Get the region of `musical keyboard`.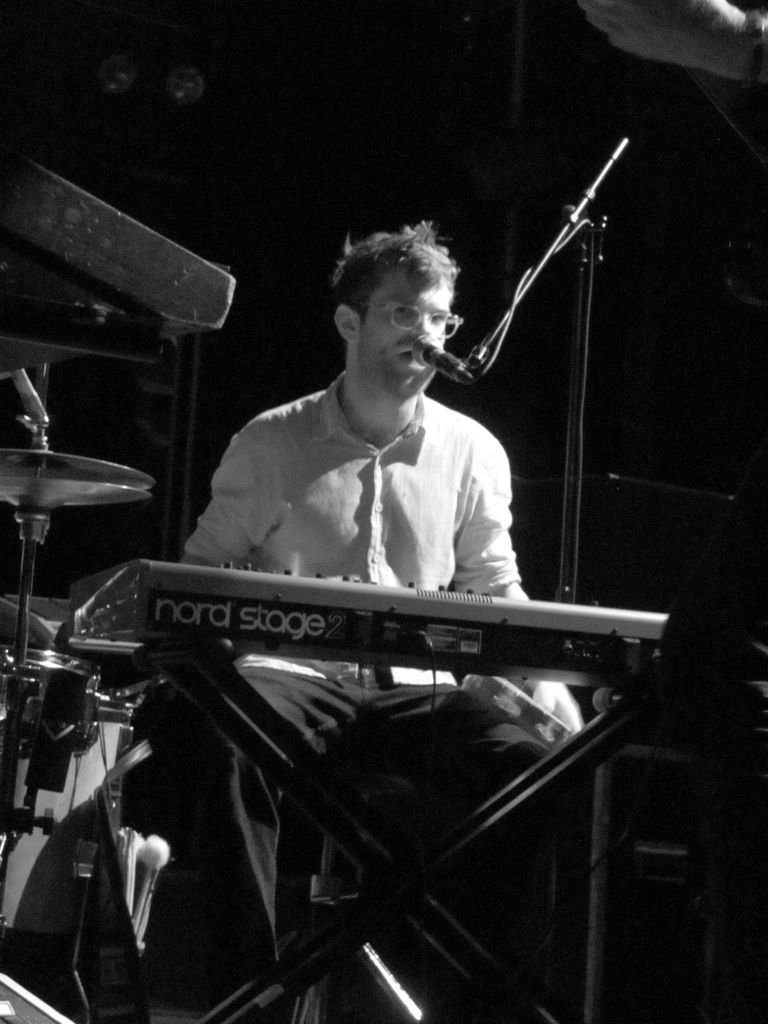
[x1=55, y1=540, x2=685, y2=657].
